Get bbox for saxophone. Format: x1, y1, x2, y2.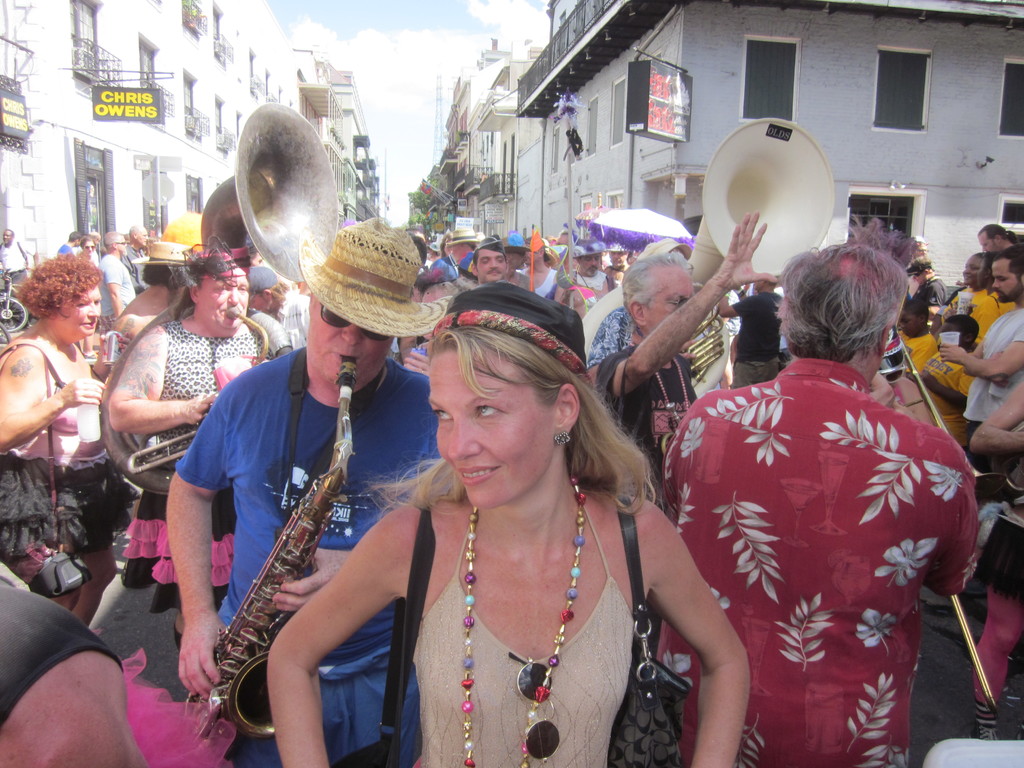
185, 356, 358, 754.
